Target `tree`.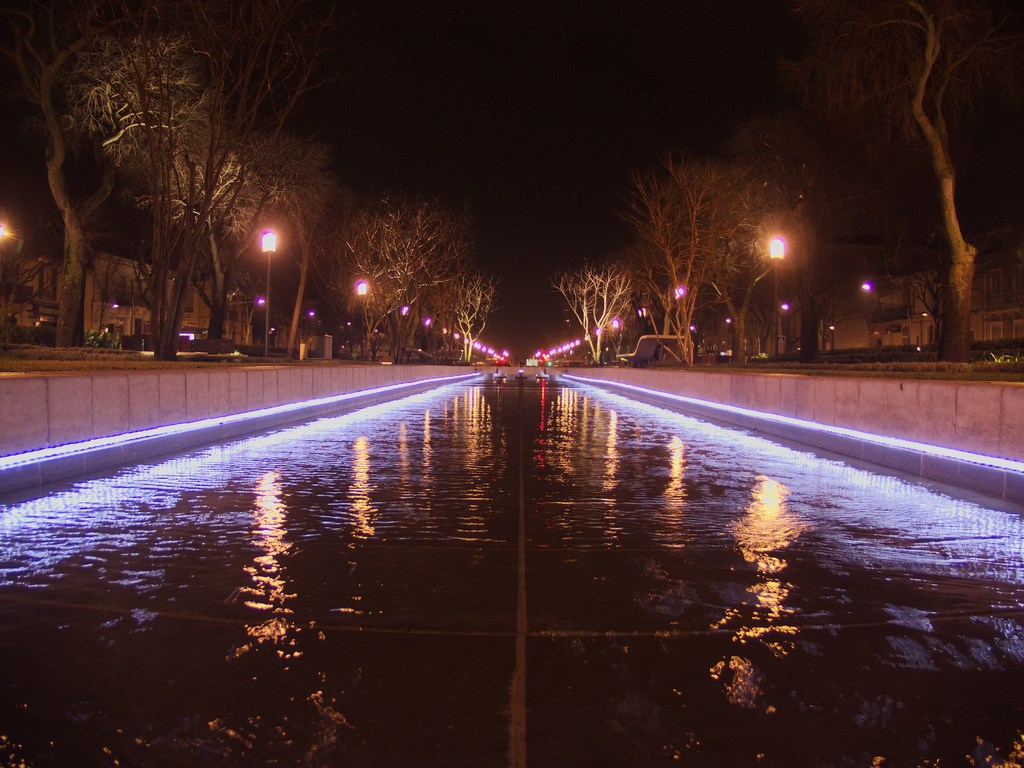
Target region: <region>271, 139, 357, 360</region>.
